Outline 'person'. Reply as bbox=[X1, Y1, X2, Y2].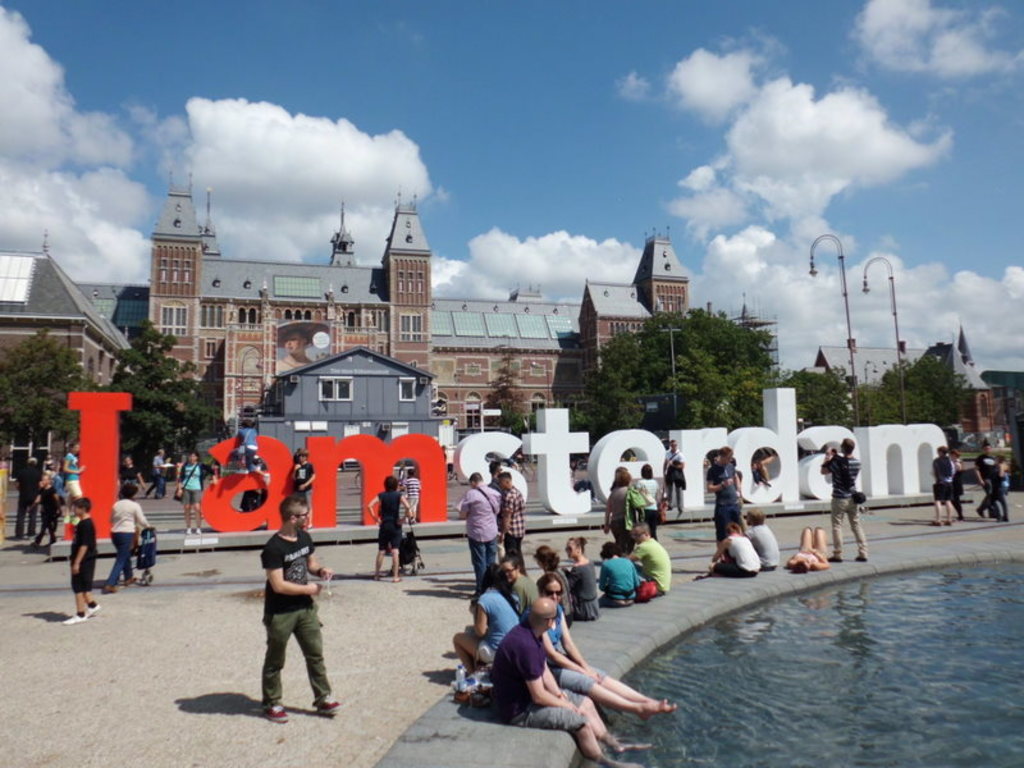
bbox=[275, 323, 330, 376].
